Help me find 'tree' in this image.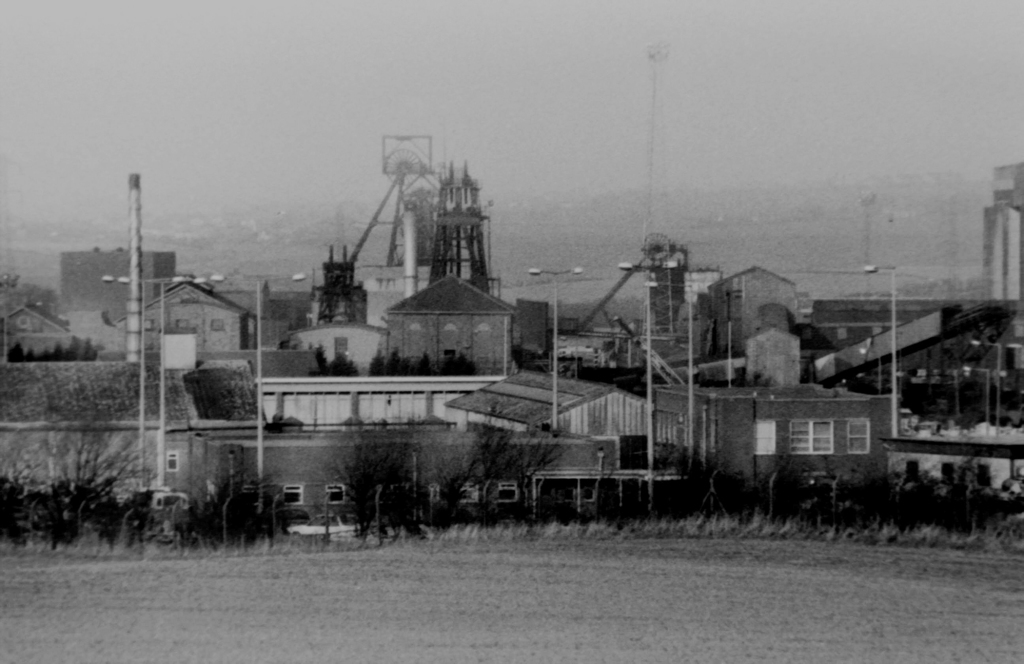
Found it: rect(162, 437, 307, 560).
